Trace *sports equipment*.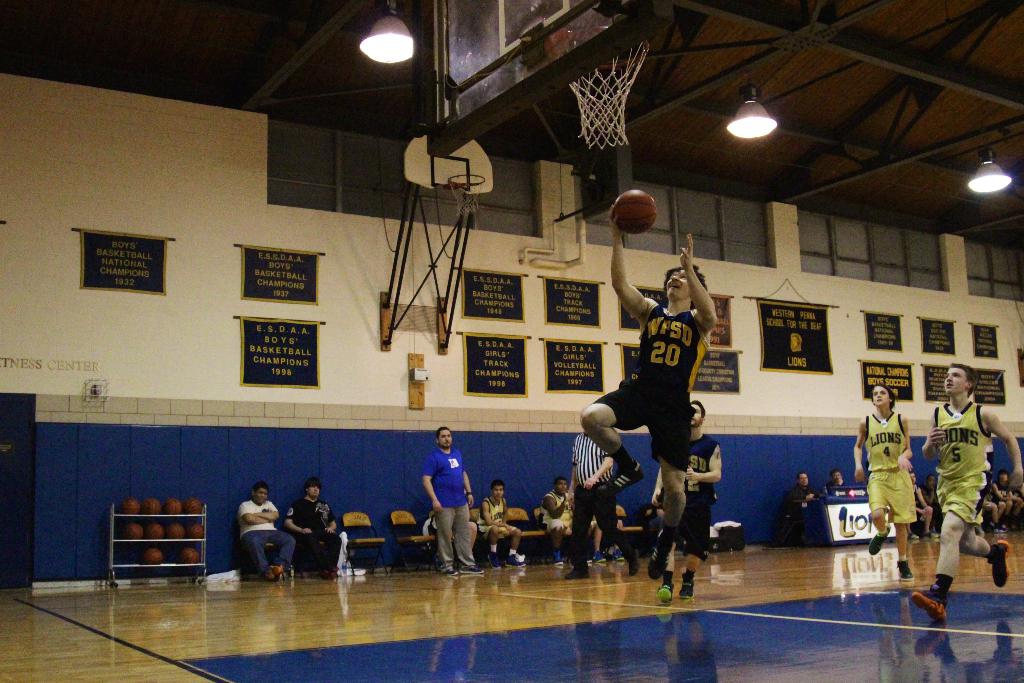
Traced to 908/591/948/622.
